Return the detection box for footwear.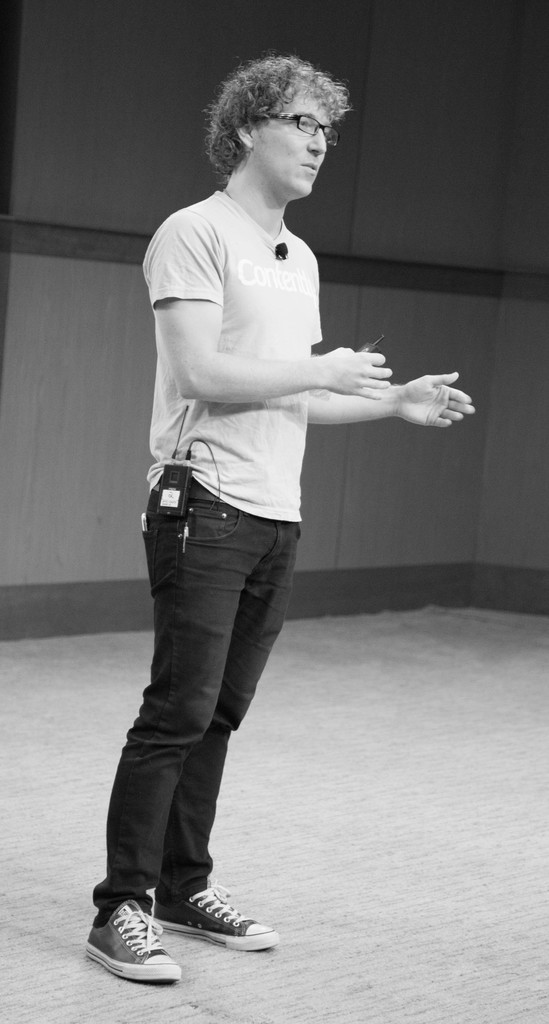
(148,879,278,953).
